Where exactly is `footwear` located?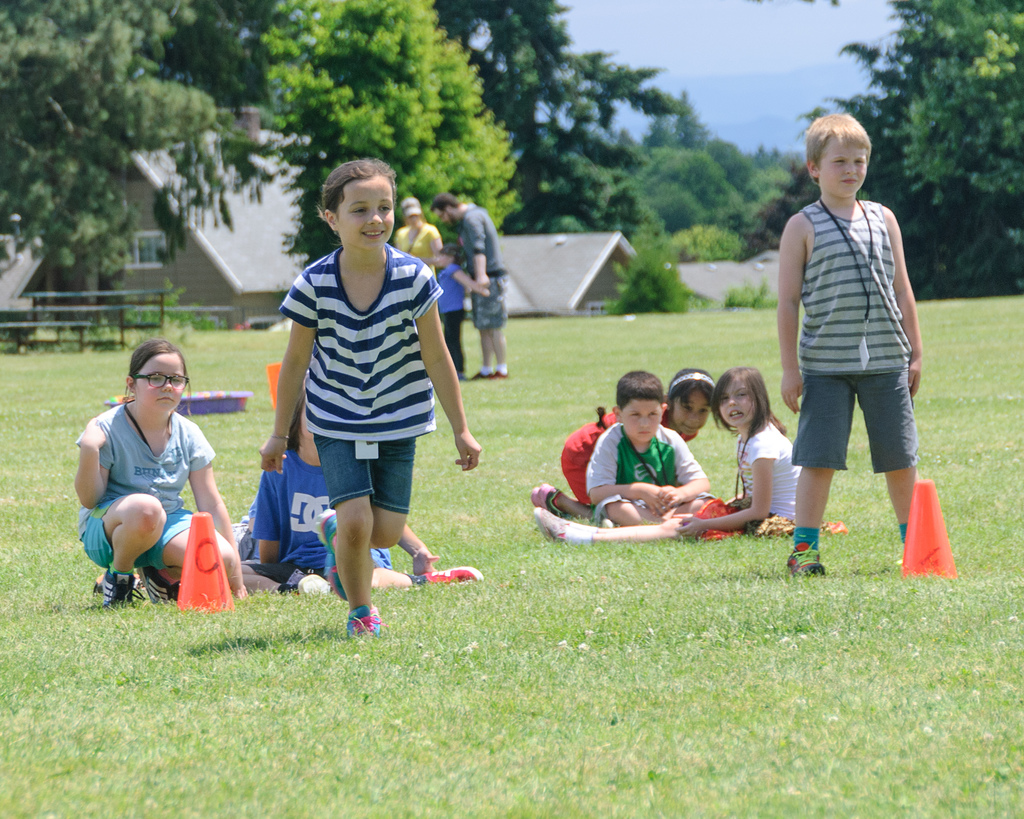
Its bounding box is (x1=418, y1=566, x2=488, y2=583).
